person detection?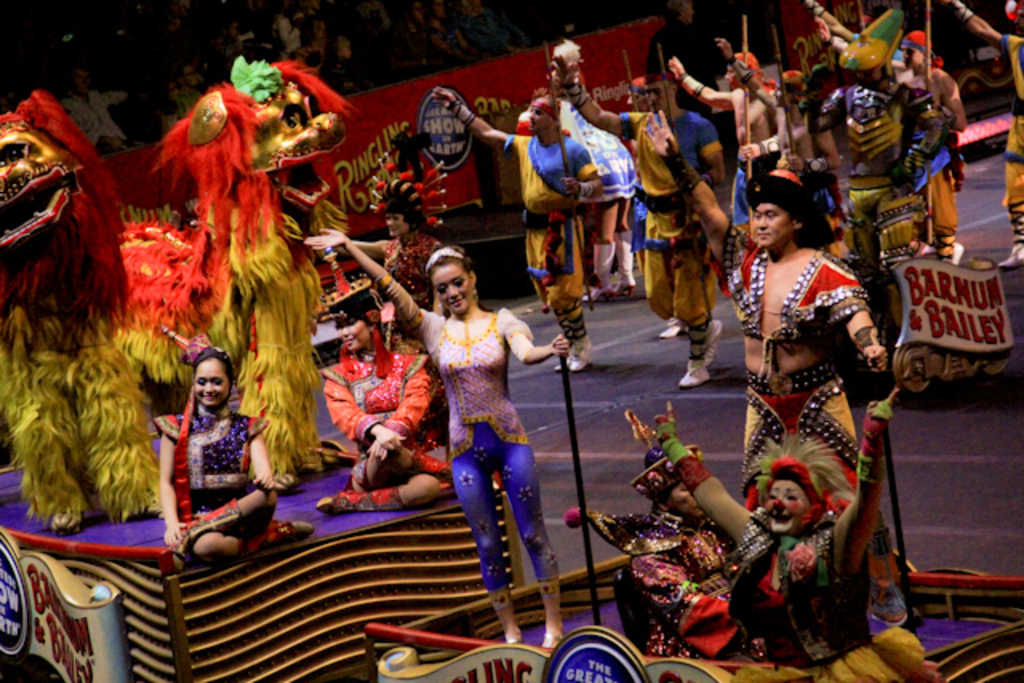
BBox(880, 11, 971, 250)
